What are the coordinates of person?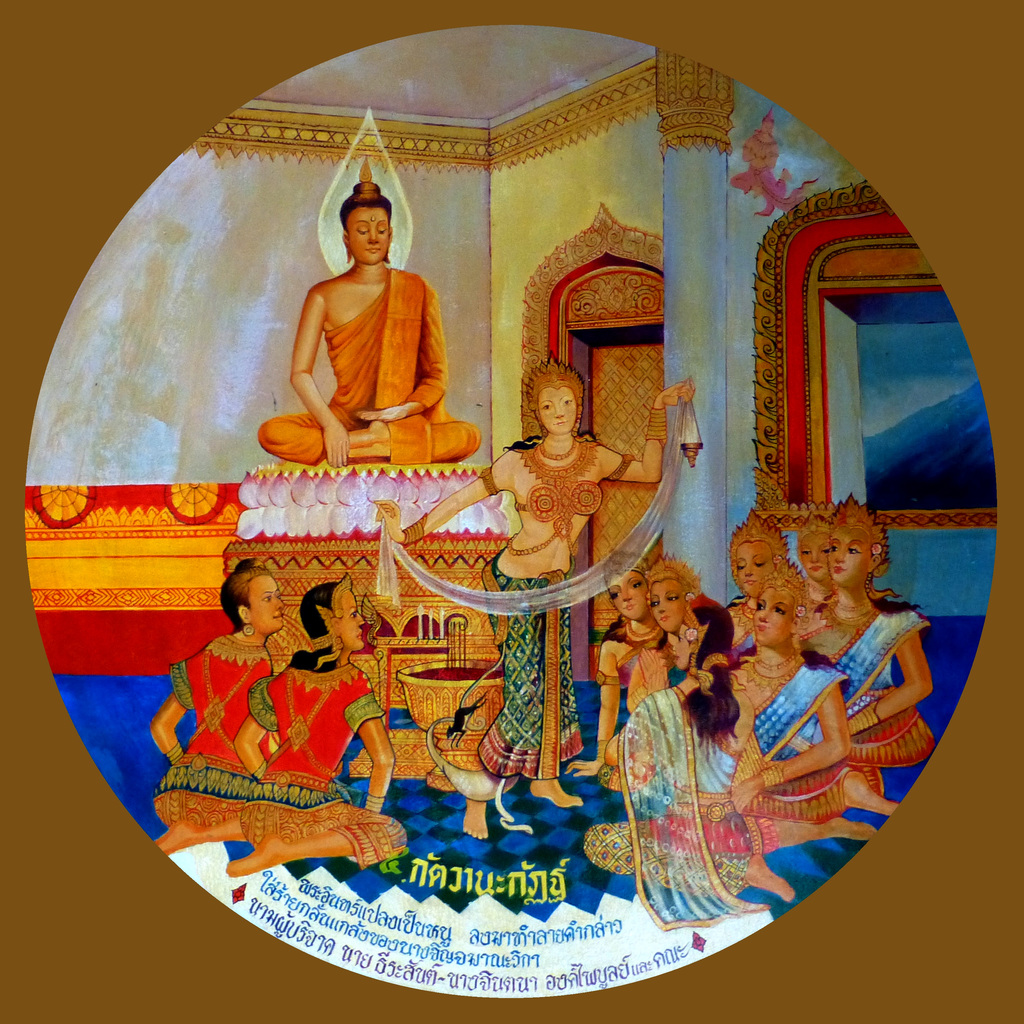
Rect(563, 548, 666, 785).
